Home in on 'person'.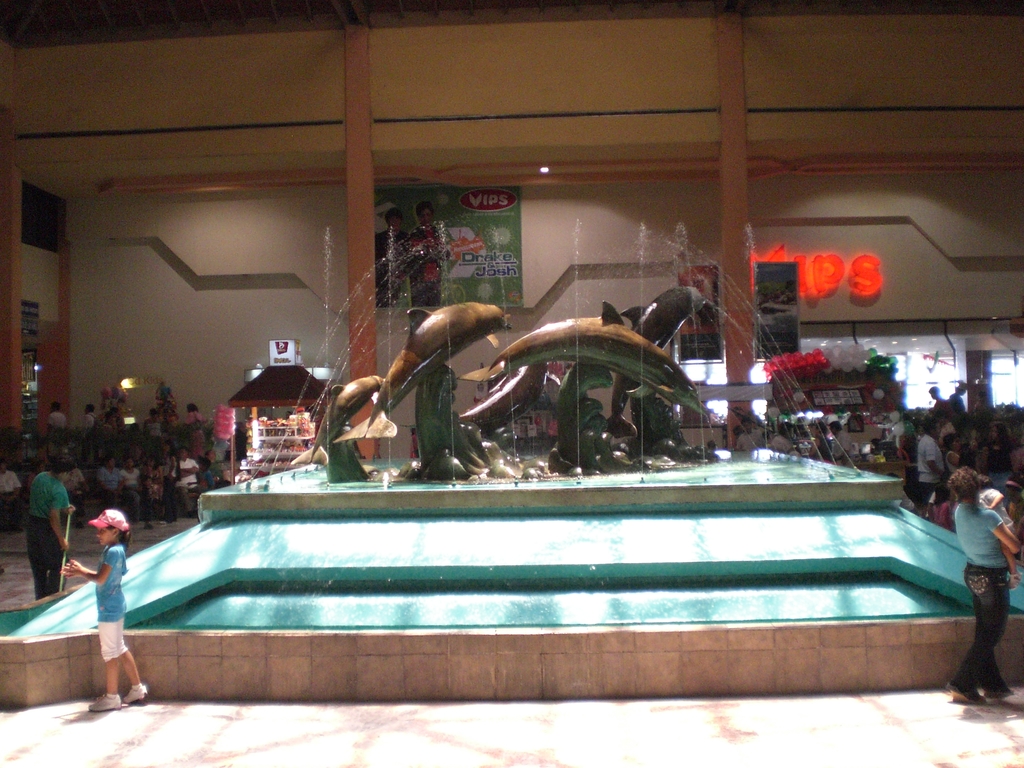
Homed in at l=98, t=452, r=116, b=502.
